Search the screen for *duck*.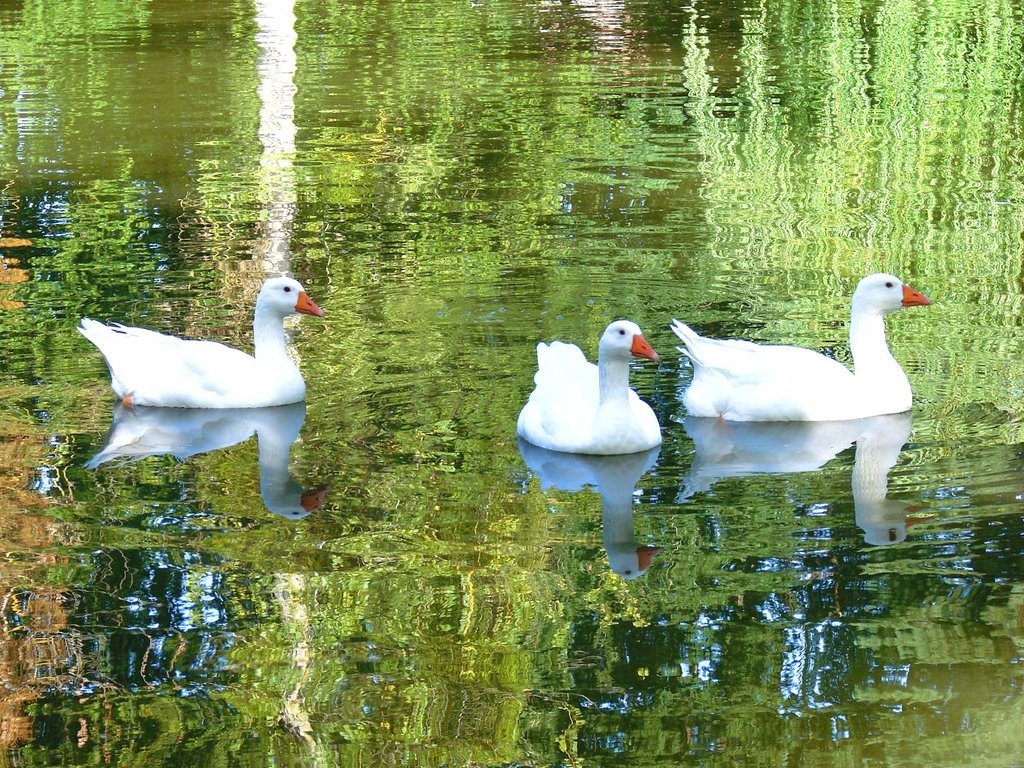
Found at rect(511, 315, 668, 468).
